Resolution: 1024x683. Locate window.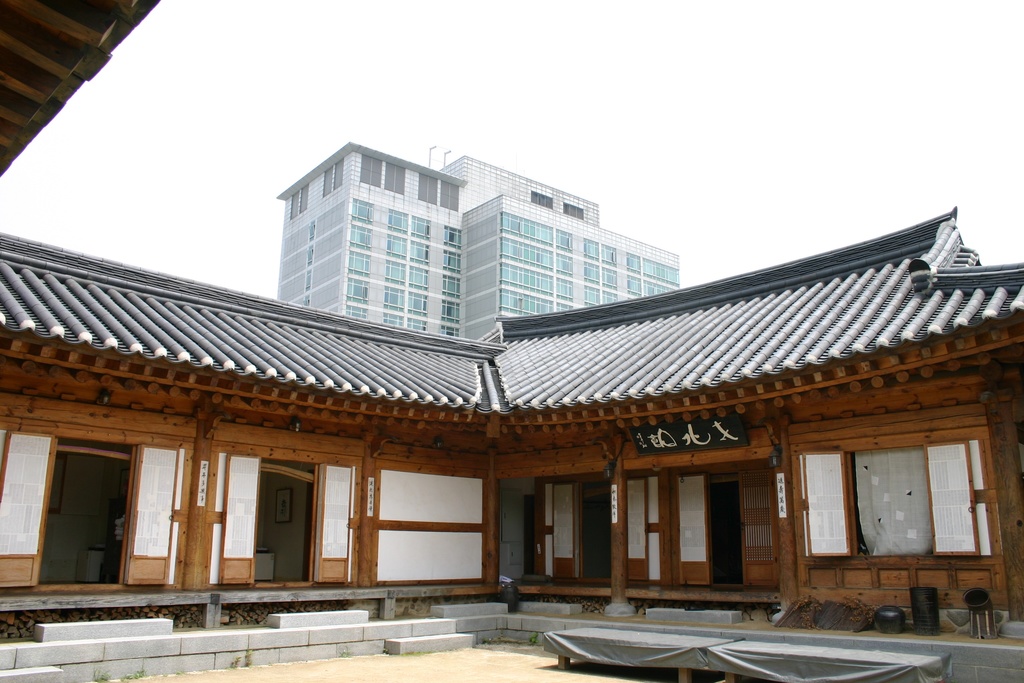
[333, 158, 345, 191].
